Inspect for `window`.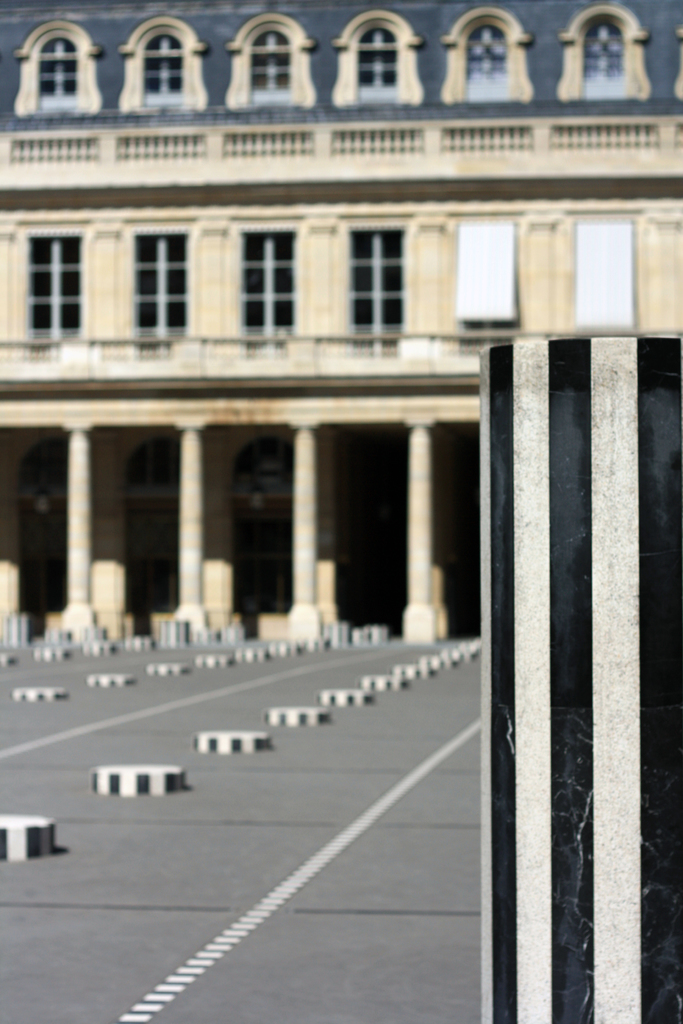
Inspection: l=340, t=220, r=416, b=349.
